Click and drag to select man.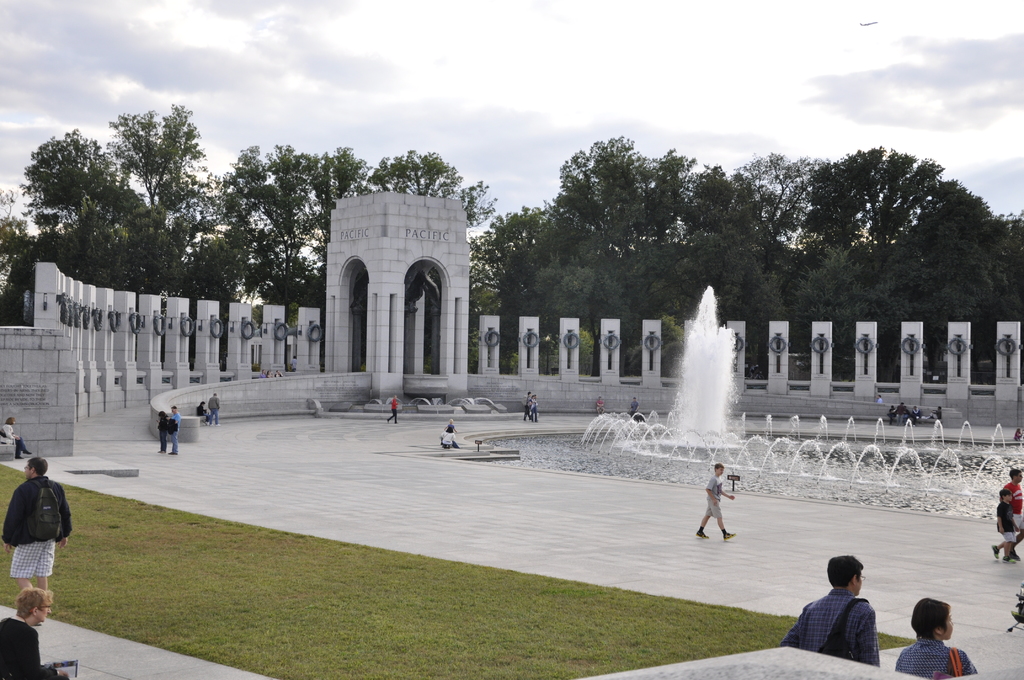
Selection: left=787, top=558, right=883, bottom=671.
